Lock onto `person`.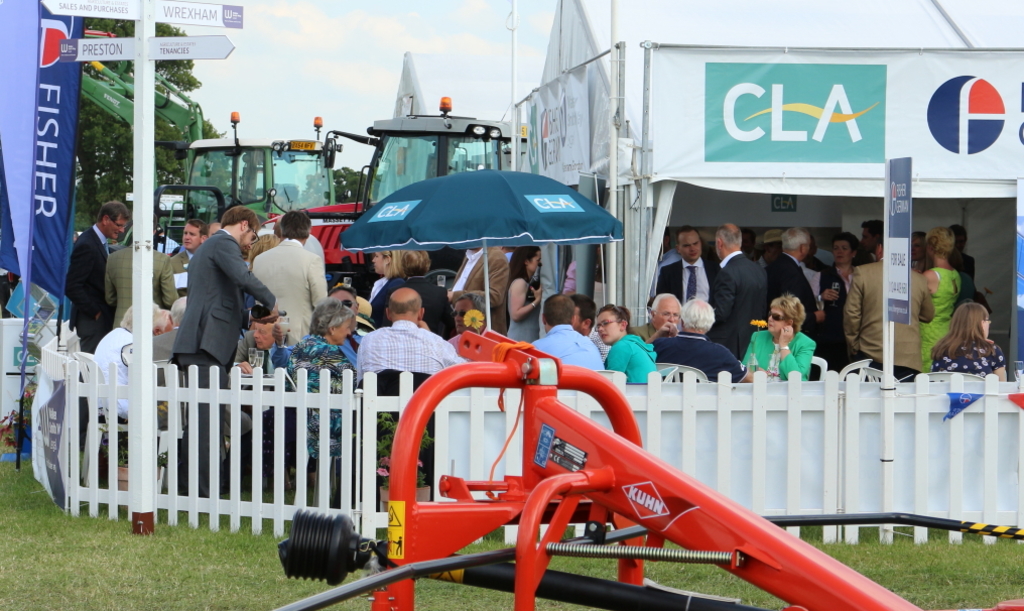
Locked: pyautogui.locateOnScreen(440, 234, 517, 336).
